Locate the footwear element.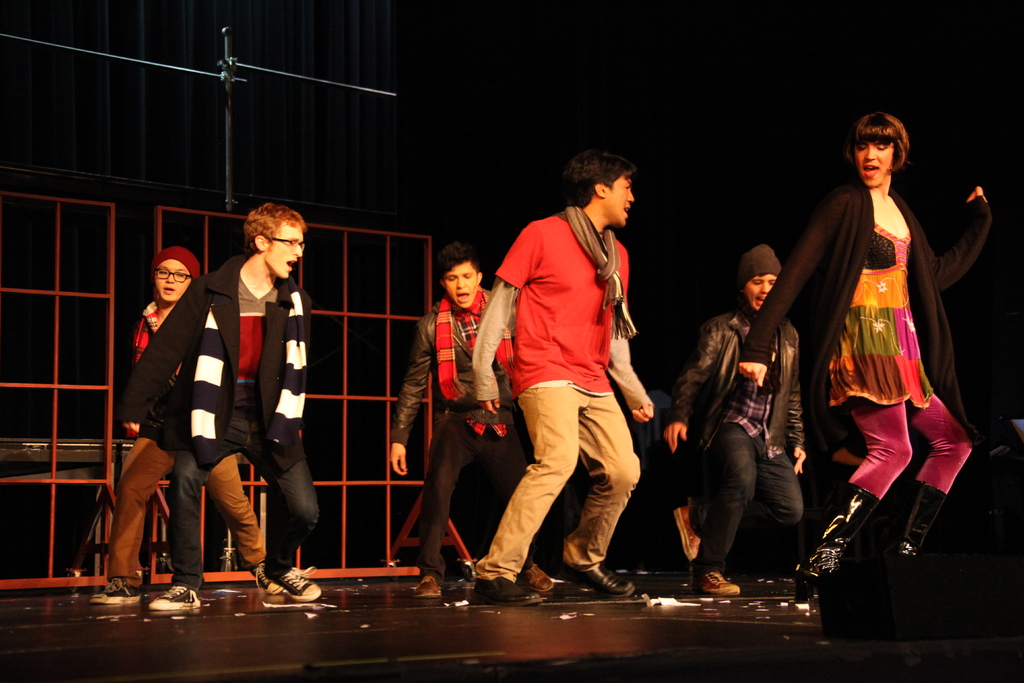
Element bbox: box=[409, 575, 440, 600].
